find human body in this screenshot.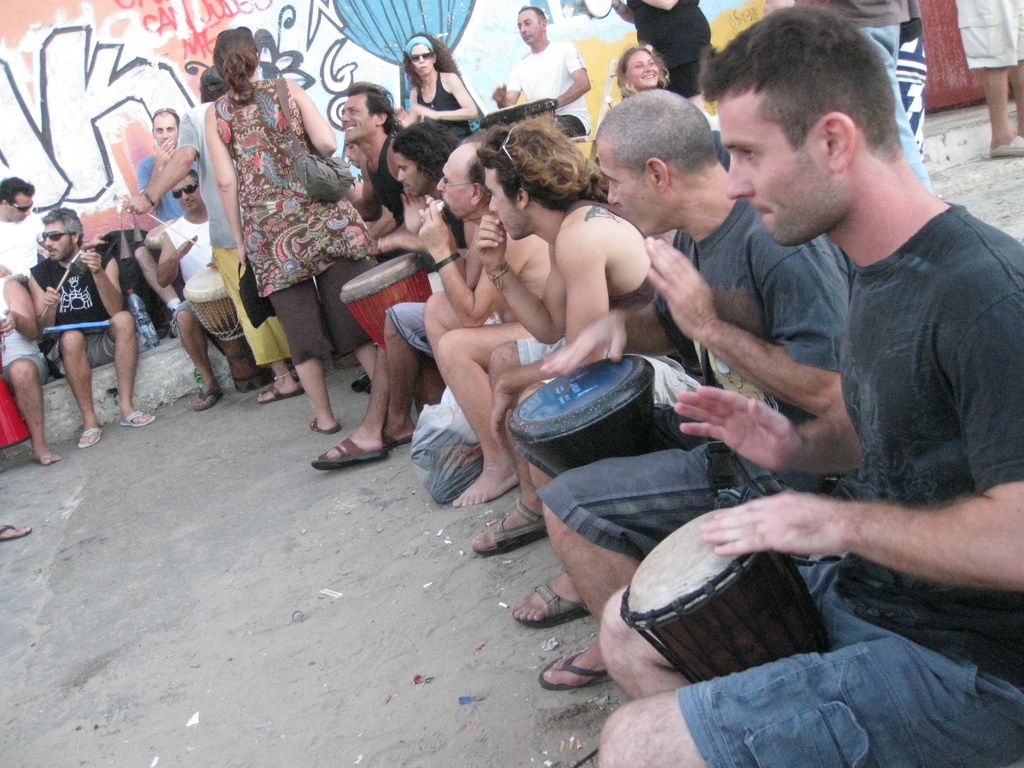
The bounding box for human body is x1=152 y1=169 x2=209 y2=408.
